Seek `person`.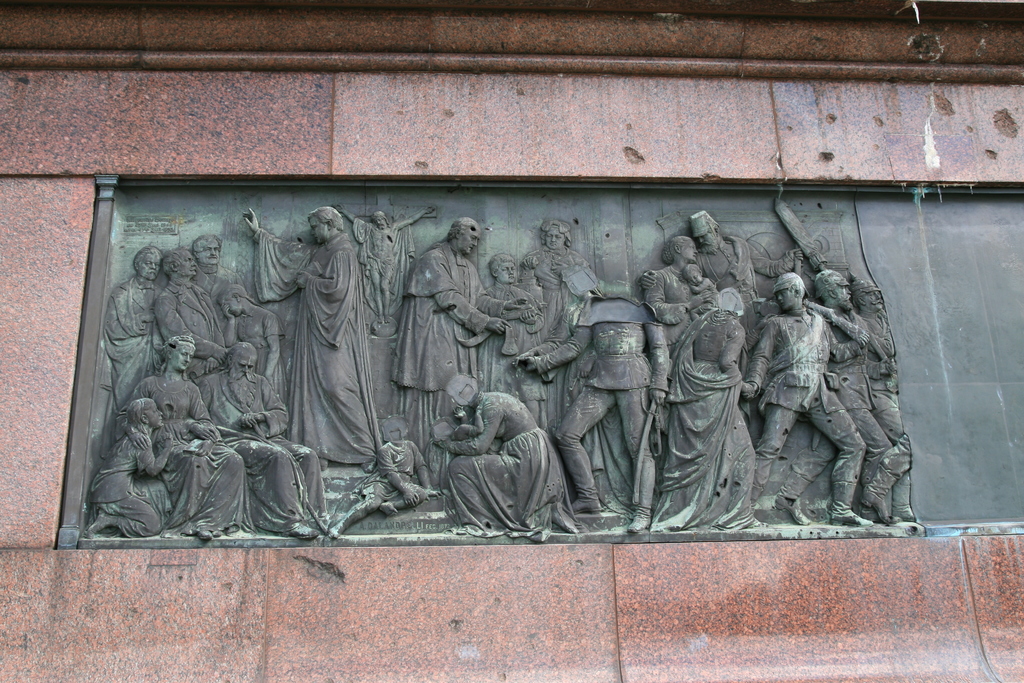
l=334, t=203, r=435, b=331.
